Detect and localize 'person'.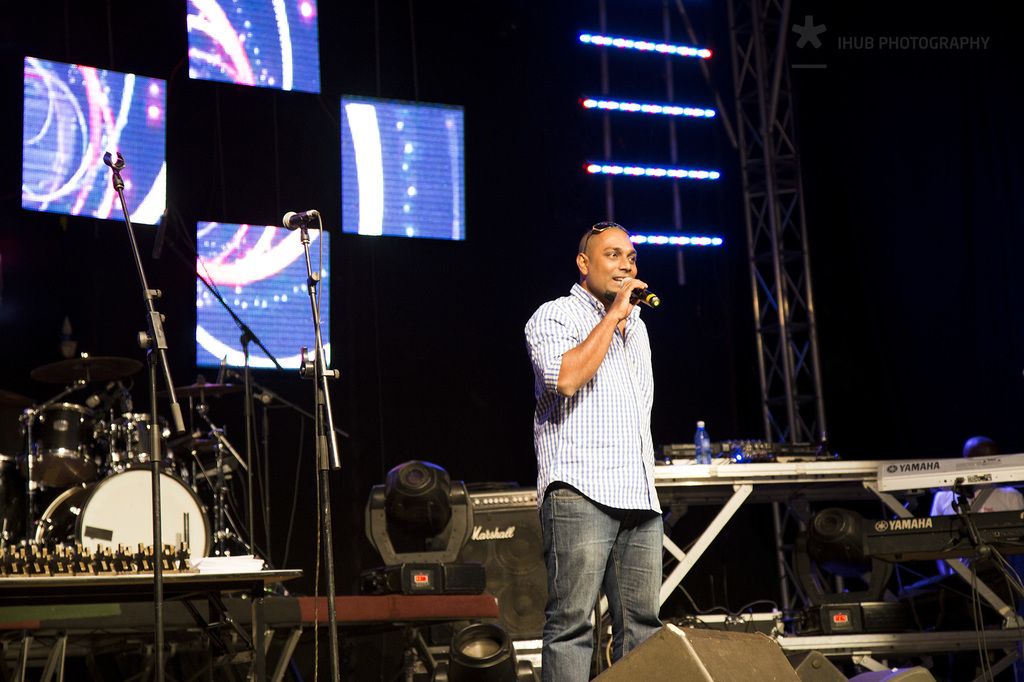
Localized at [520,225,666,681].
